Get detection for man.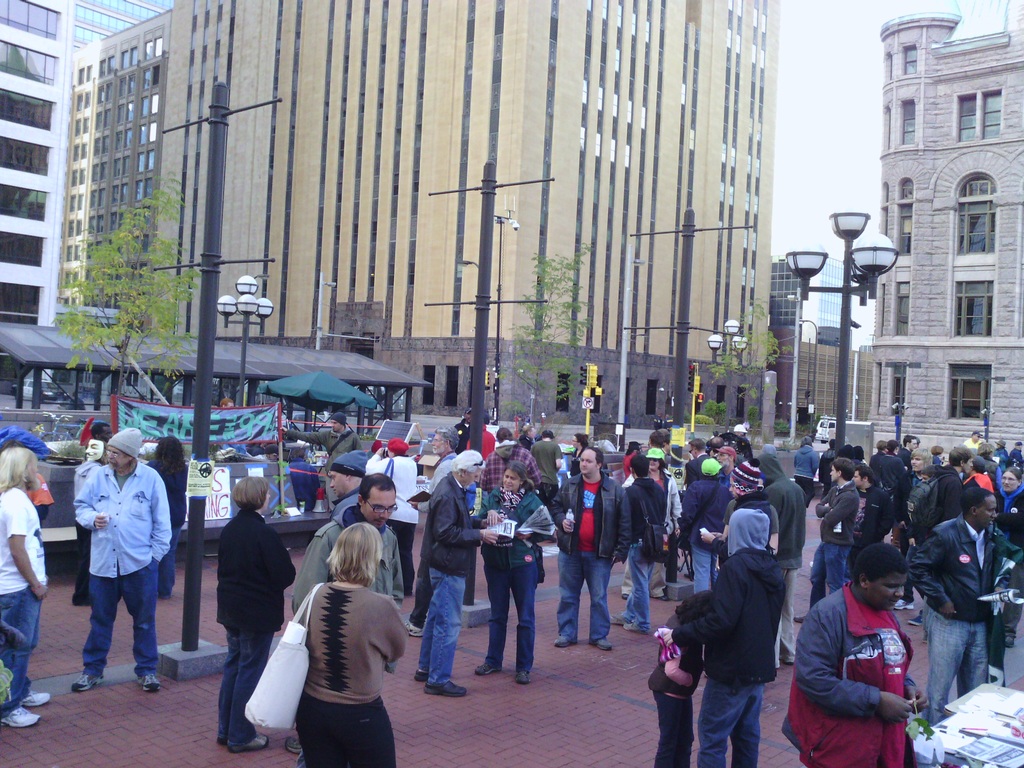
Detection: 674, 461, 731, 601.
